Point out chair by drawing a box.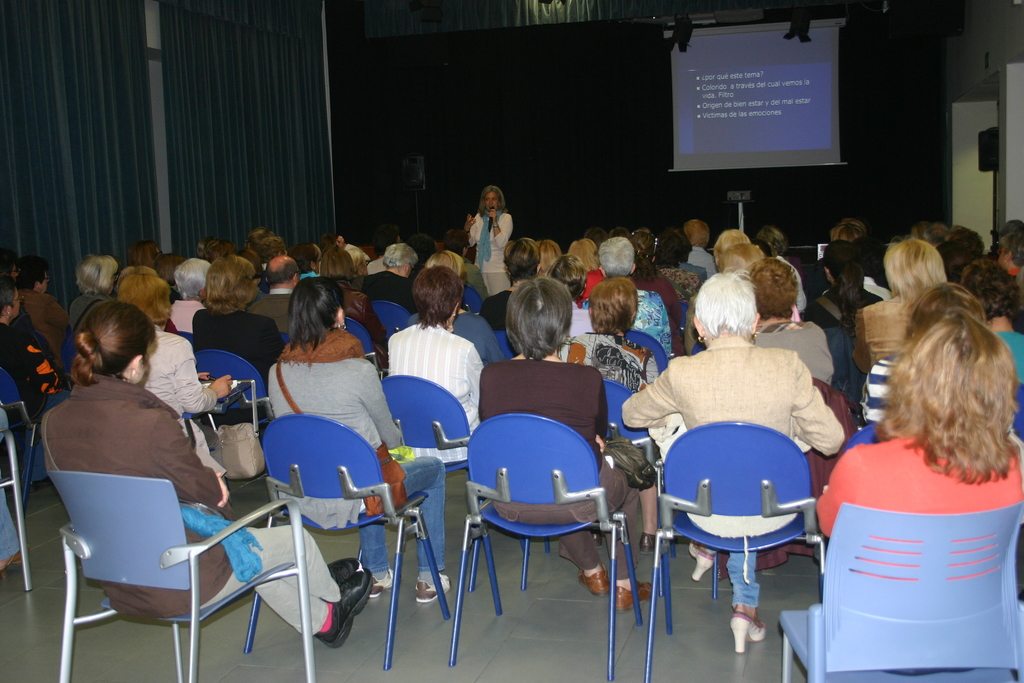
[61, 336, 81, 399].
